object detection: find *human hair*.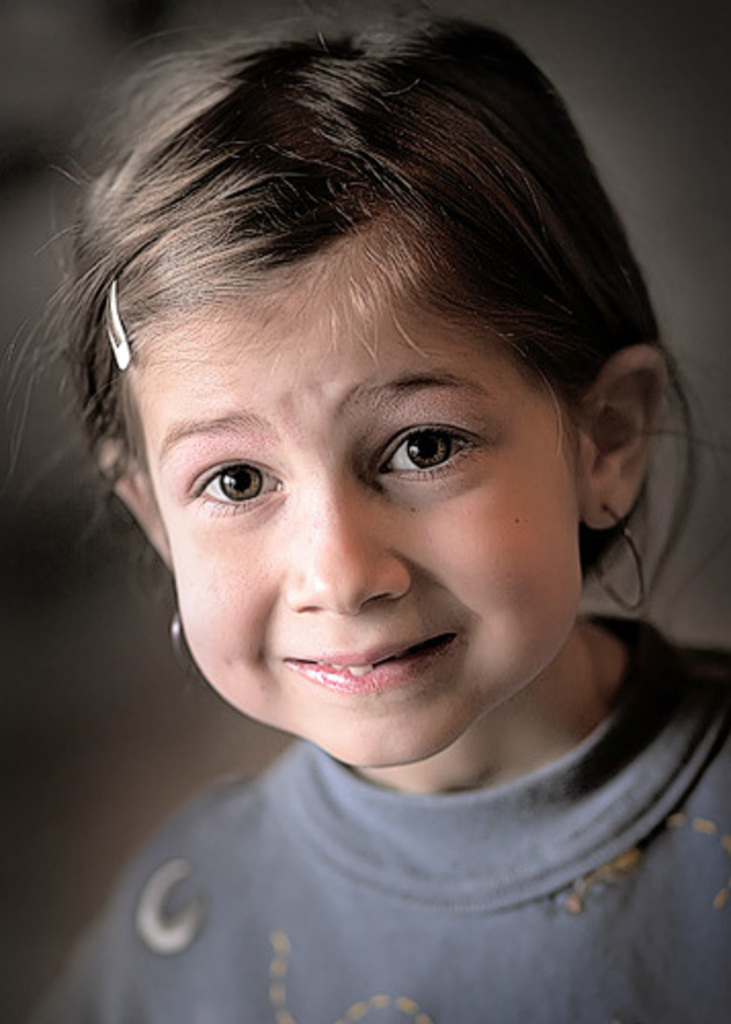
box=[35, 6, 657, 524].
